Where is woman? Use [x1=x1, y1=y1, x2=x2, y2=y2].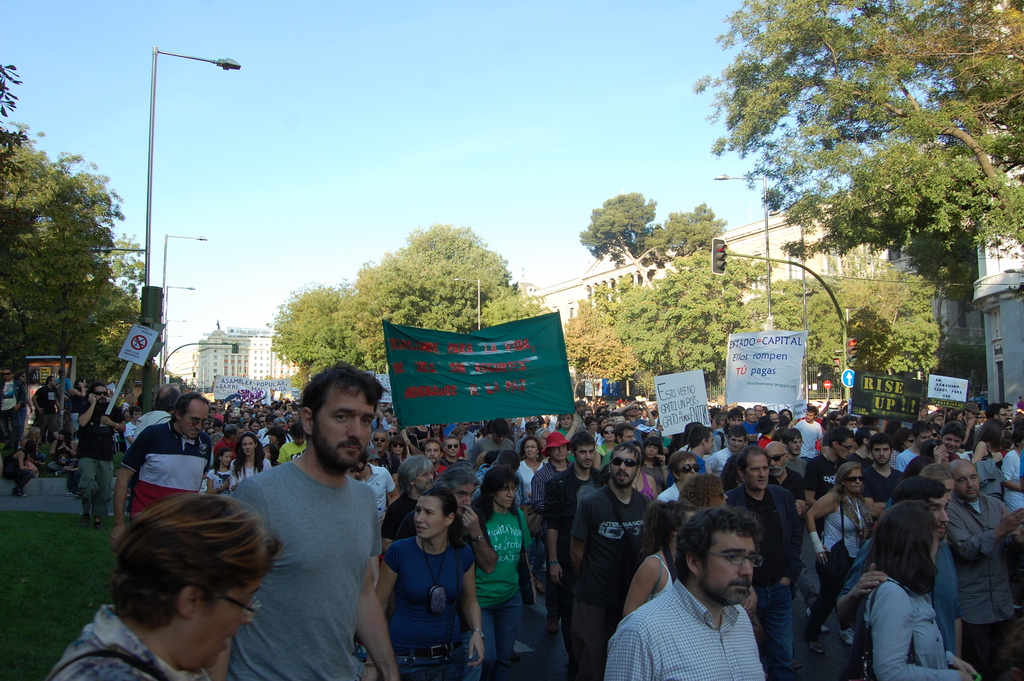
[x1=362, y1=487, x2=485, y2=680].
